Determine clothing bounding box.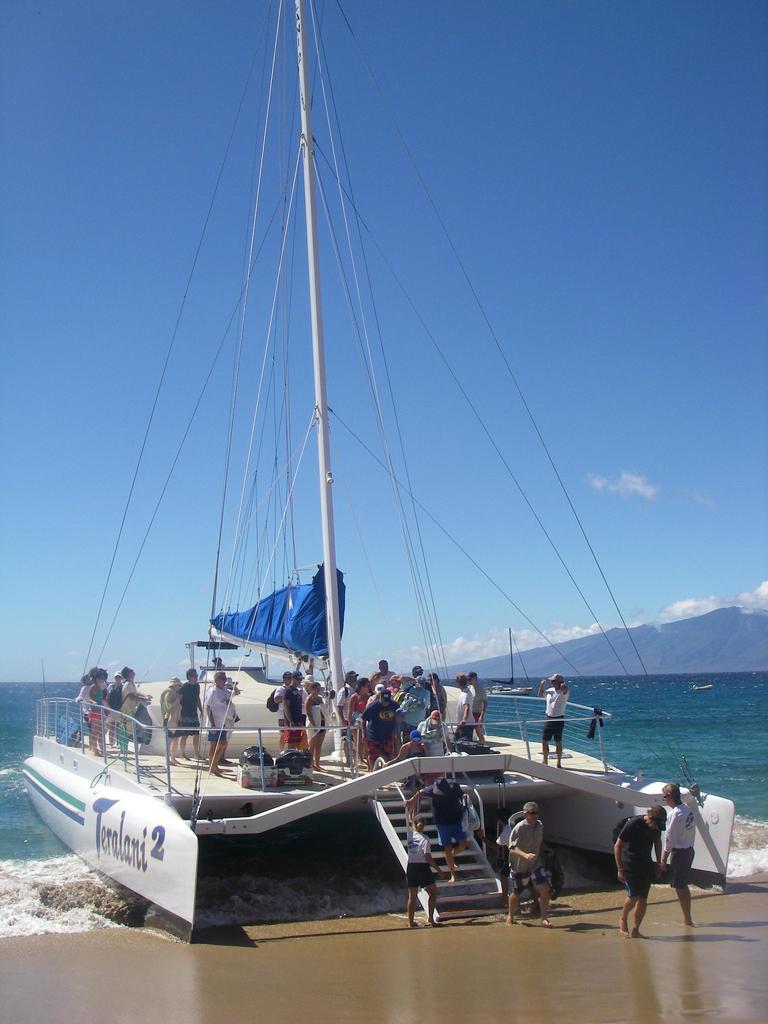
Determined: Rect(339, 689, 351, 742).
